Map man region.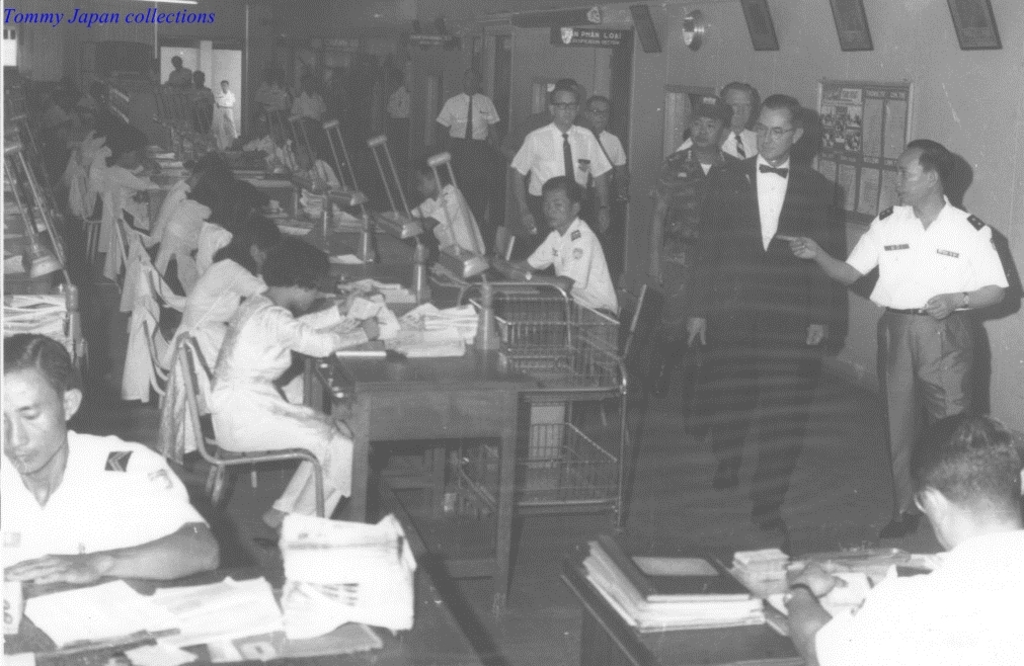
Mapped to BBox(490, 169, 631, 330).
